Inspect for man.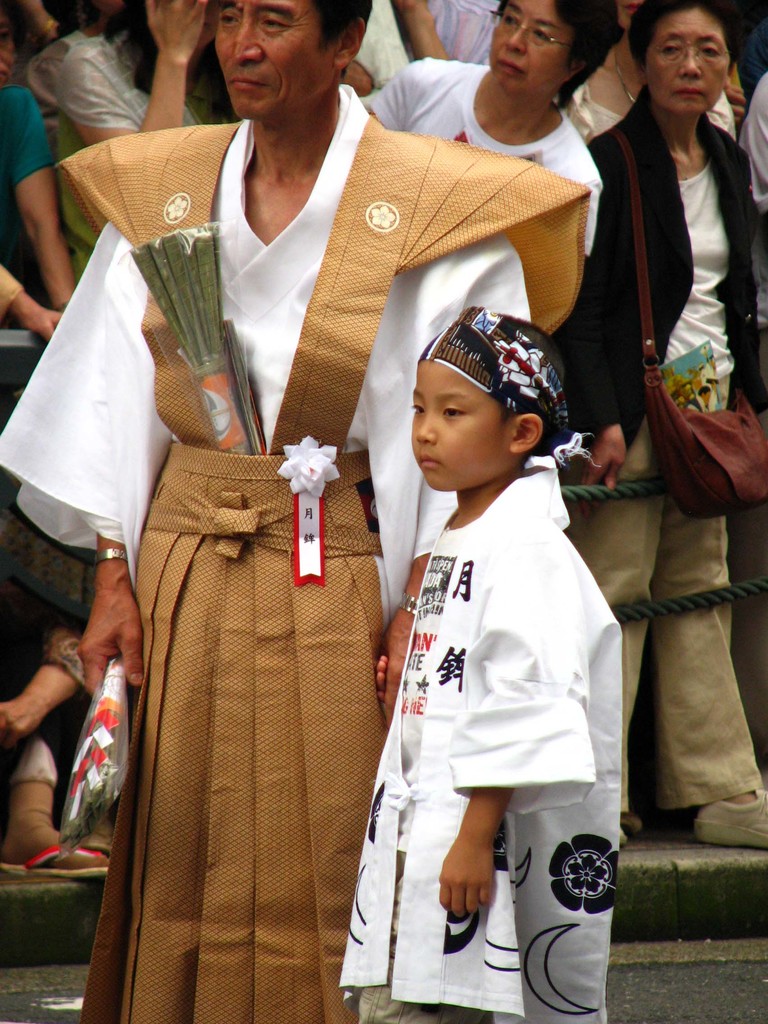
Inspection: select_region(0, 0, 590, 1023).
